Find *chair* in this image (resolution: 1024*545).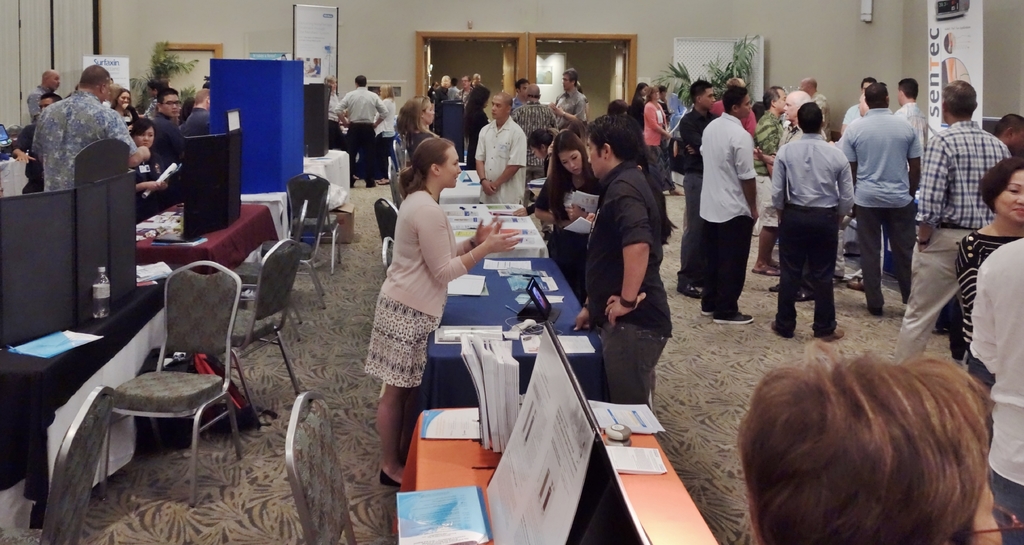
locate(268, 193, 348, 268).
